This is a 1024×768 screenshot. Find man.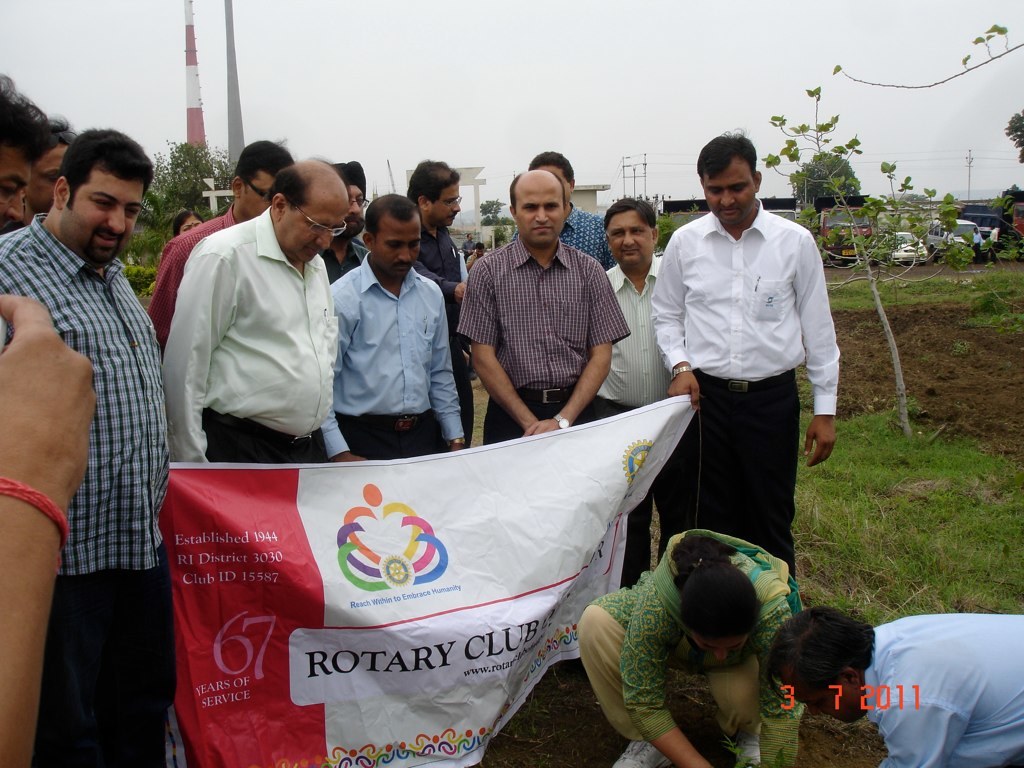
Bounding box: 154/153/346/466.
